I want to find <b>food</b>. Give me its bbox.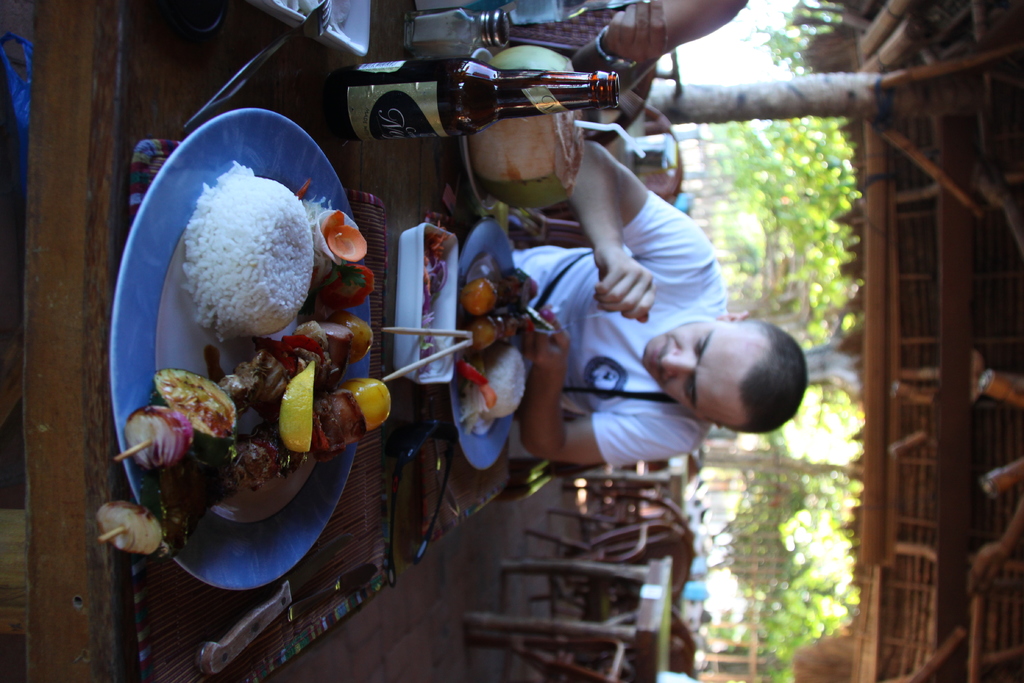
locate(276, 360, 316, 452).
